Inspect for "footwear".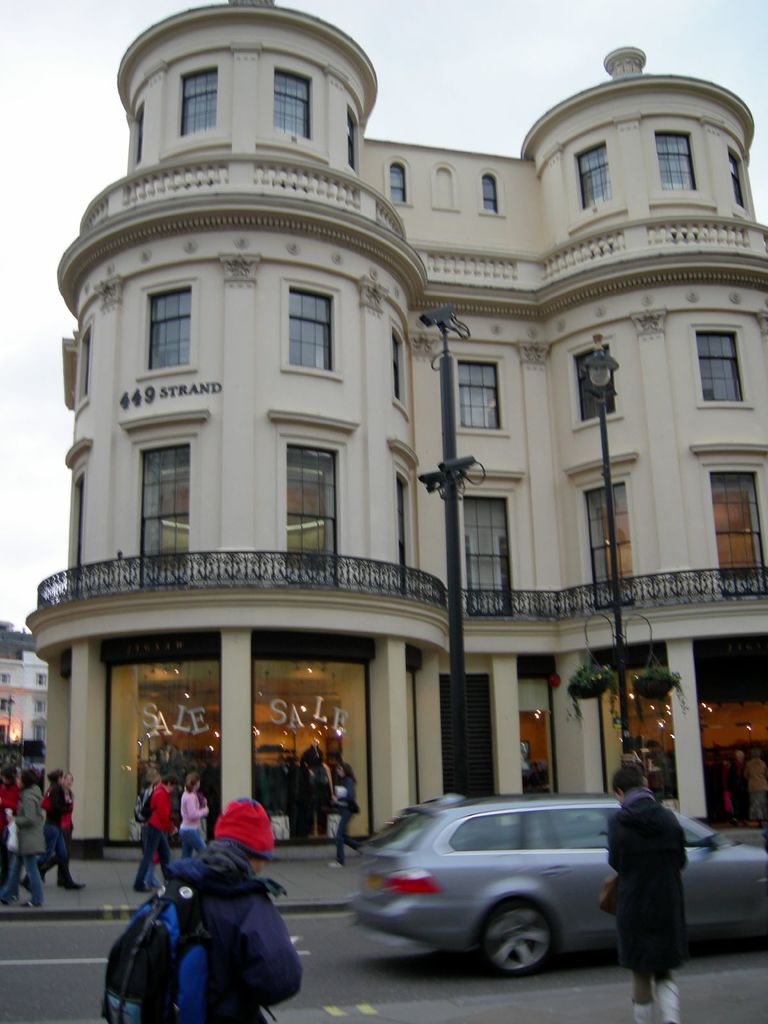
Inspection: [x1=65, y1=879, x2=88, y2=893].
